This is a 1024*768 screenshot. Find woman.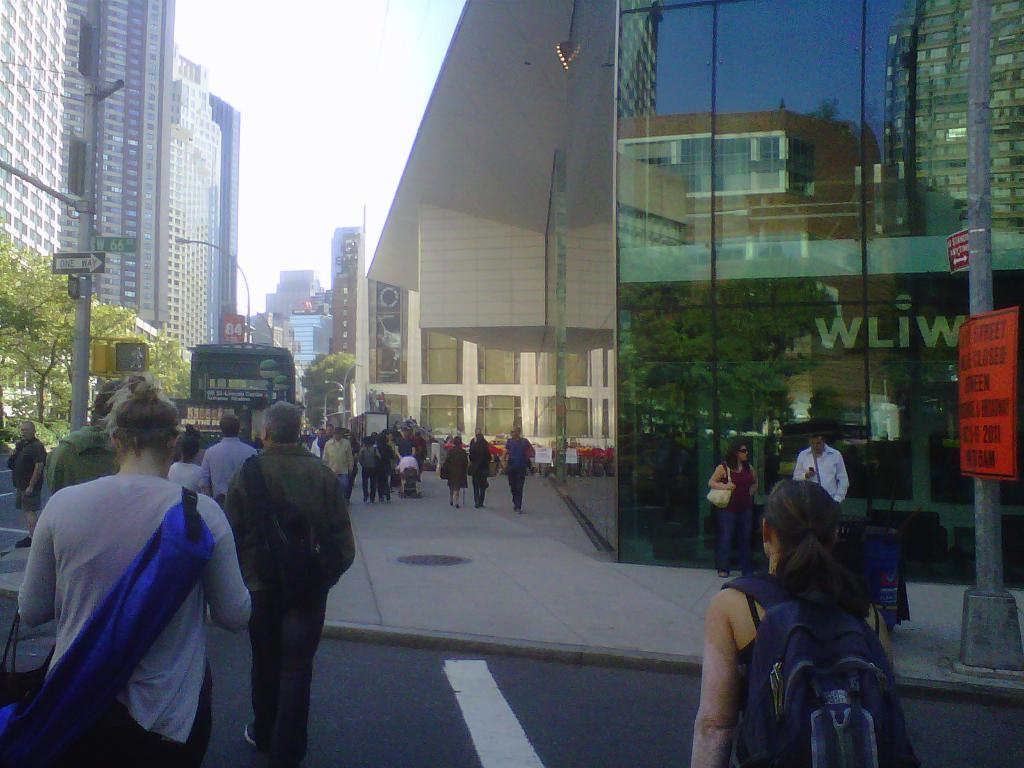
Bounding box: BBox(705, 441, 761, 585).
